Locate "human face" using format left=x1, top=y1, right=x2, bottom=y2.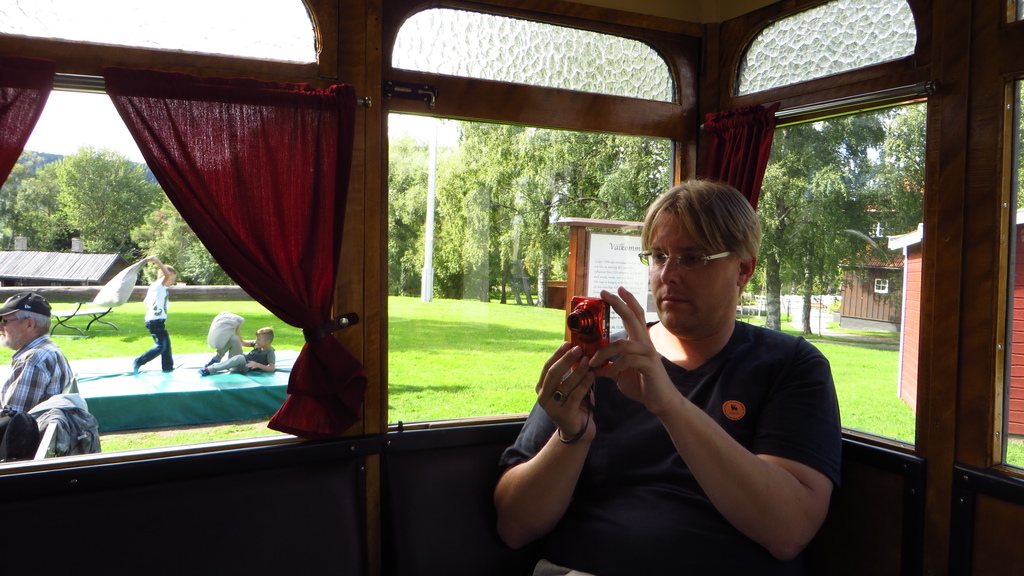
left=255, top=332, right=268, bottom=348.
